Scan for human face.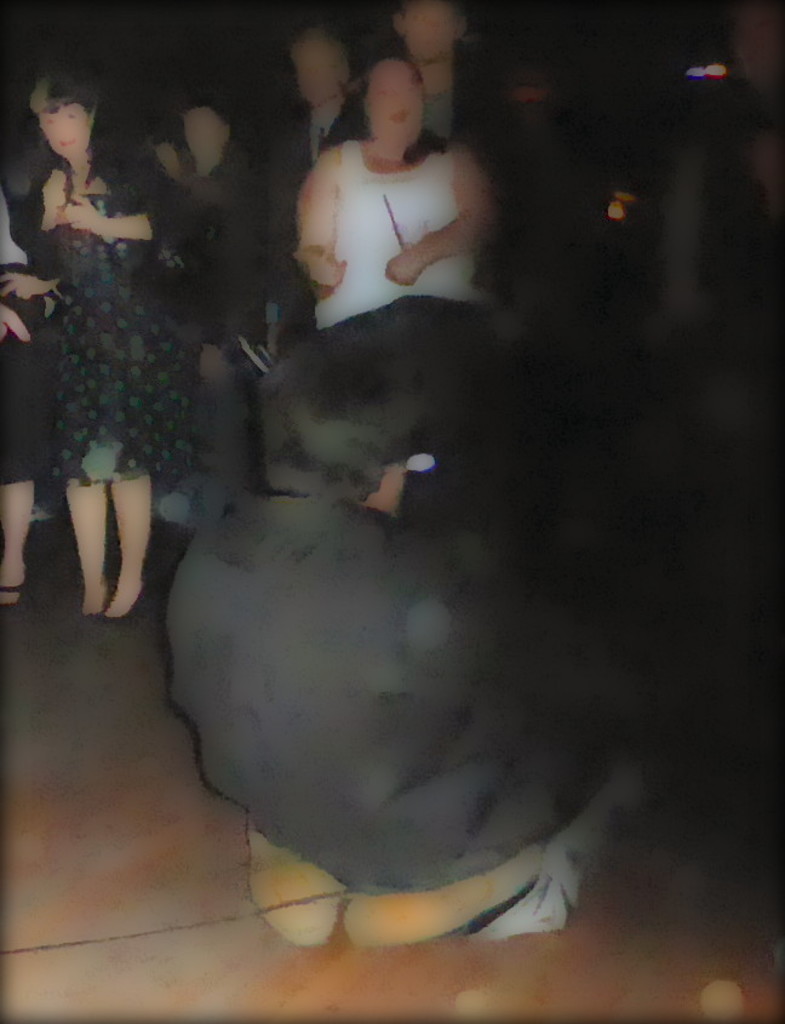
Scan result: select_region(40, 101, 91, 160).
